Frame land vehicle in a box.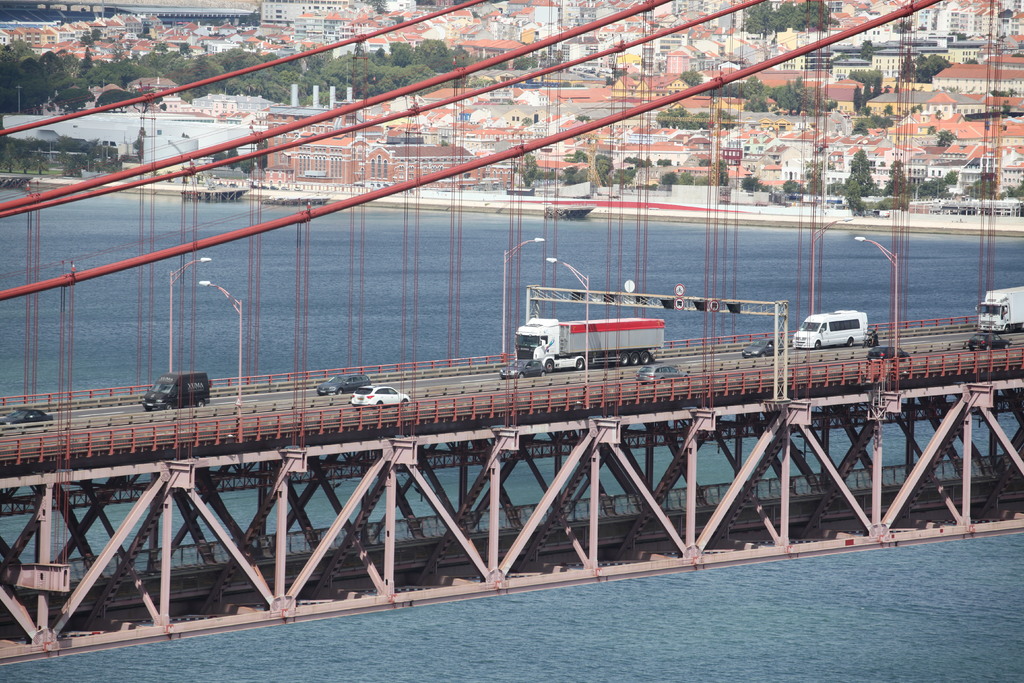
{"left": 638, "top": 368, "right": 691, "bottom": 385}.
